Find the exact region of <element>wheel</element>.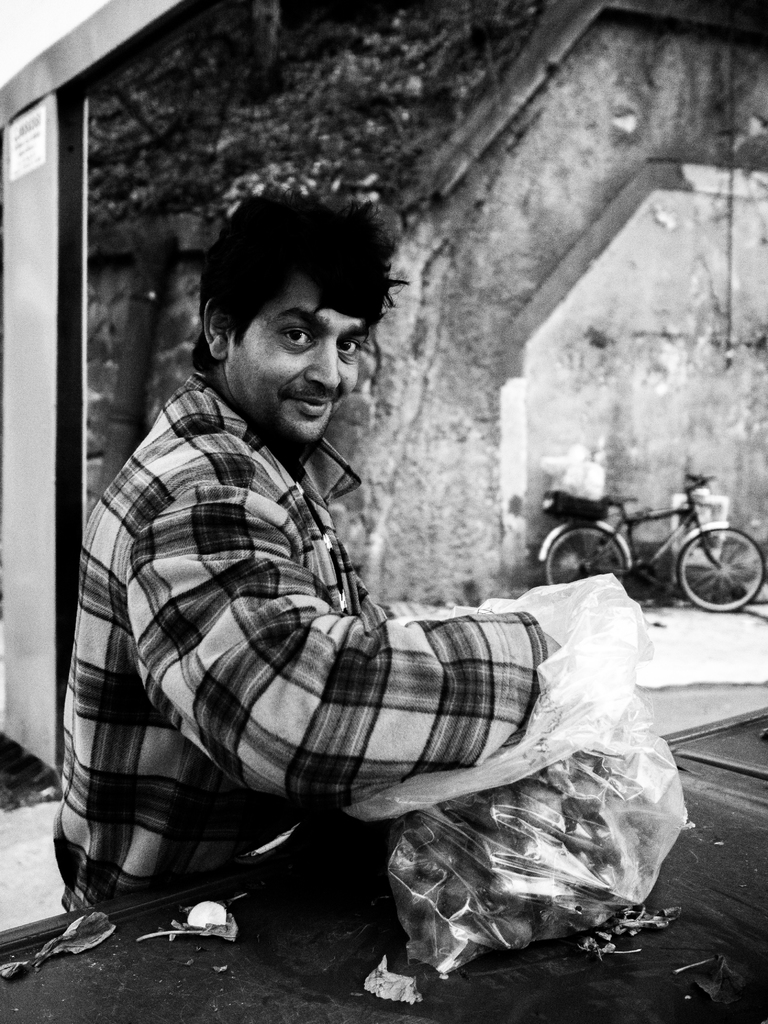
Exact region: [left=545, top=527, right=625, bottom=588].
